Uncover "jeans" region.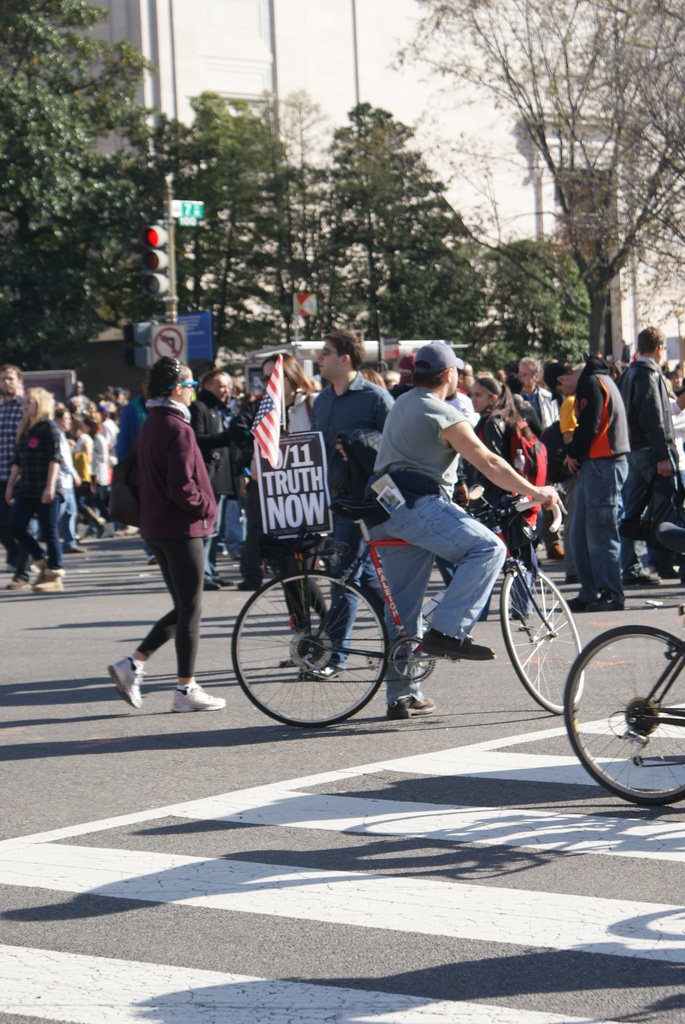
Uncovered: [x1=58, y1=479, x2=81, y2=540].
